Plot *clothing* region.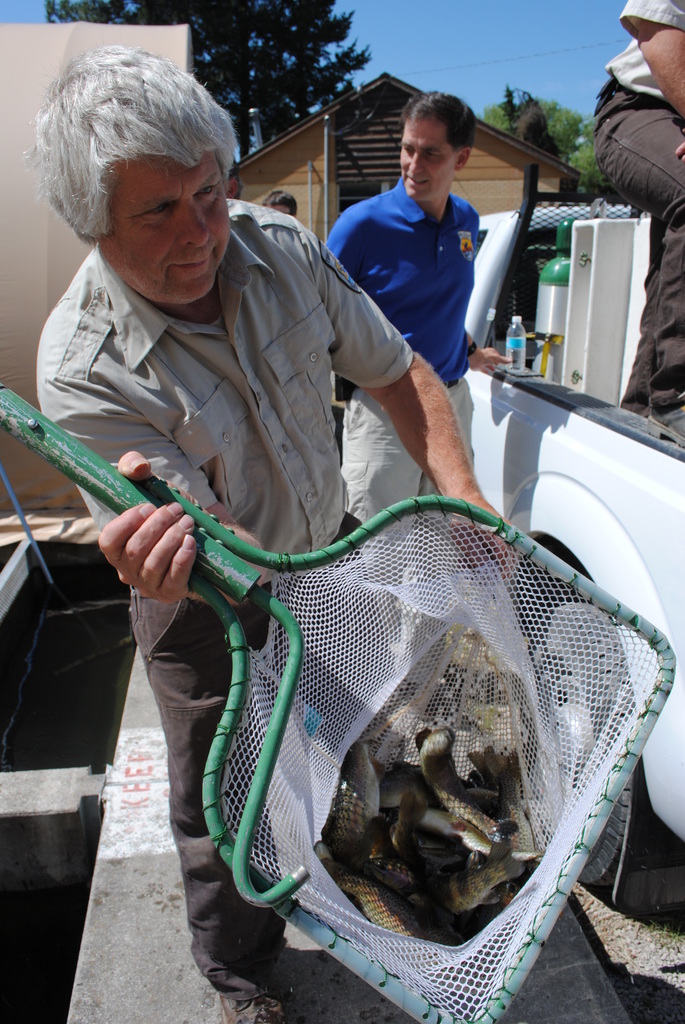
Plotted at x1=90 y1=161 x2=579 y2=947.
